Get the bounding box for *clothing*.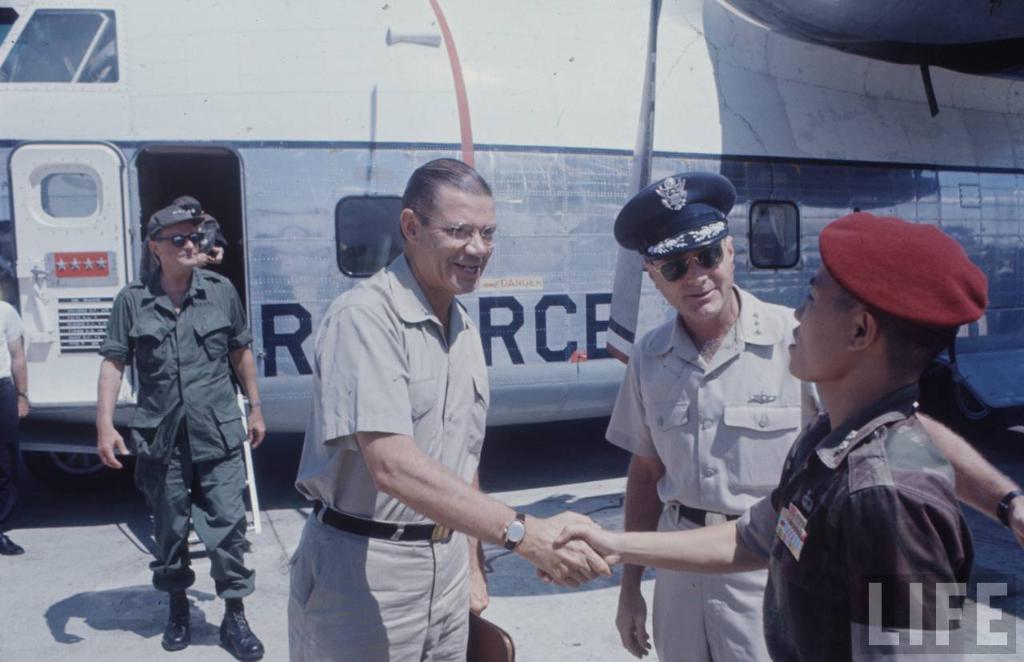
box(598, 279, 821, 661).
